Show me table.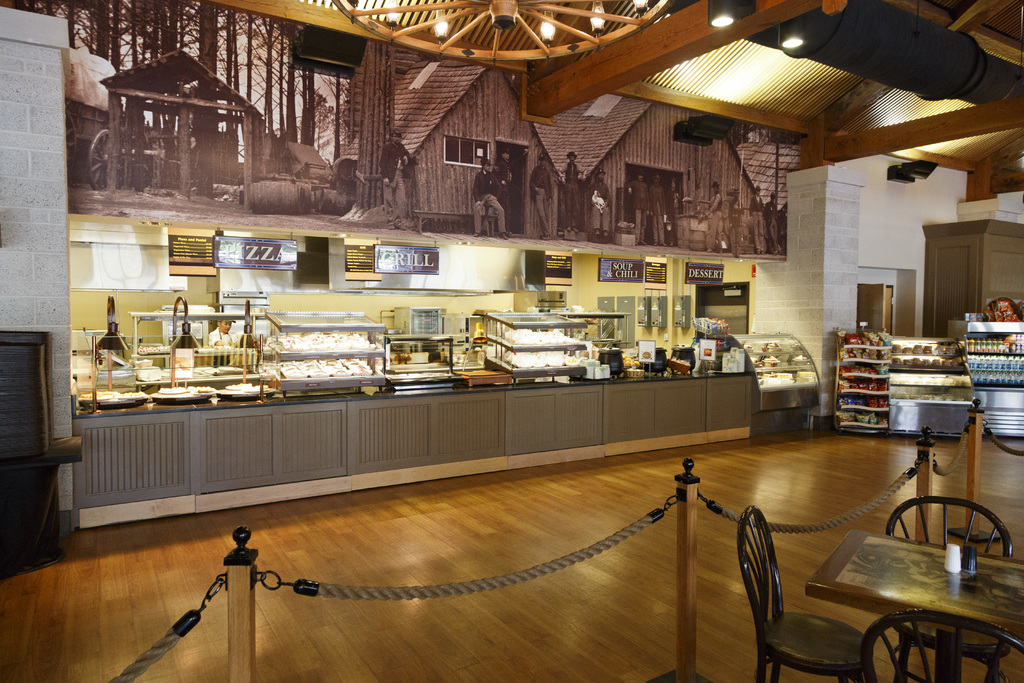
table is here: x1=762, y1=513, x2=1023, y2=669.
